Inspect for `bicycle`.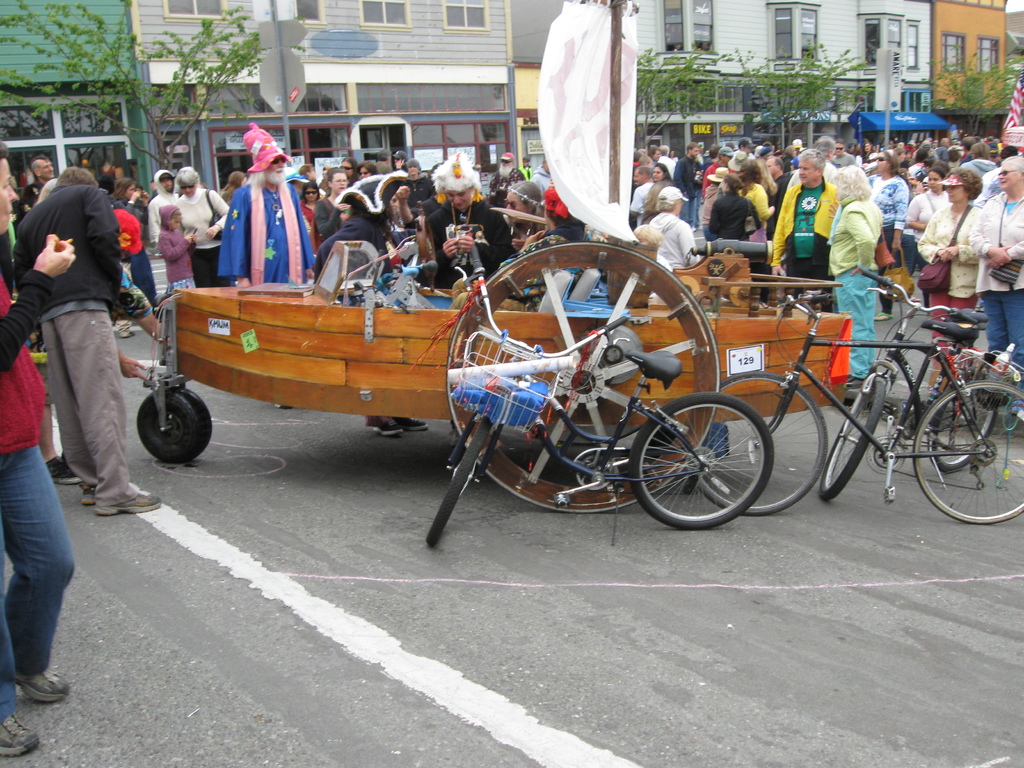
Inspection: bbox=[422, 244, 771, 547].
